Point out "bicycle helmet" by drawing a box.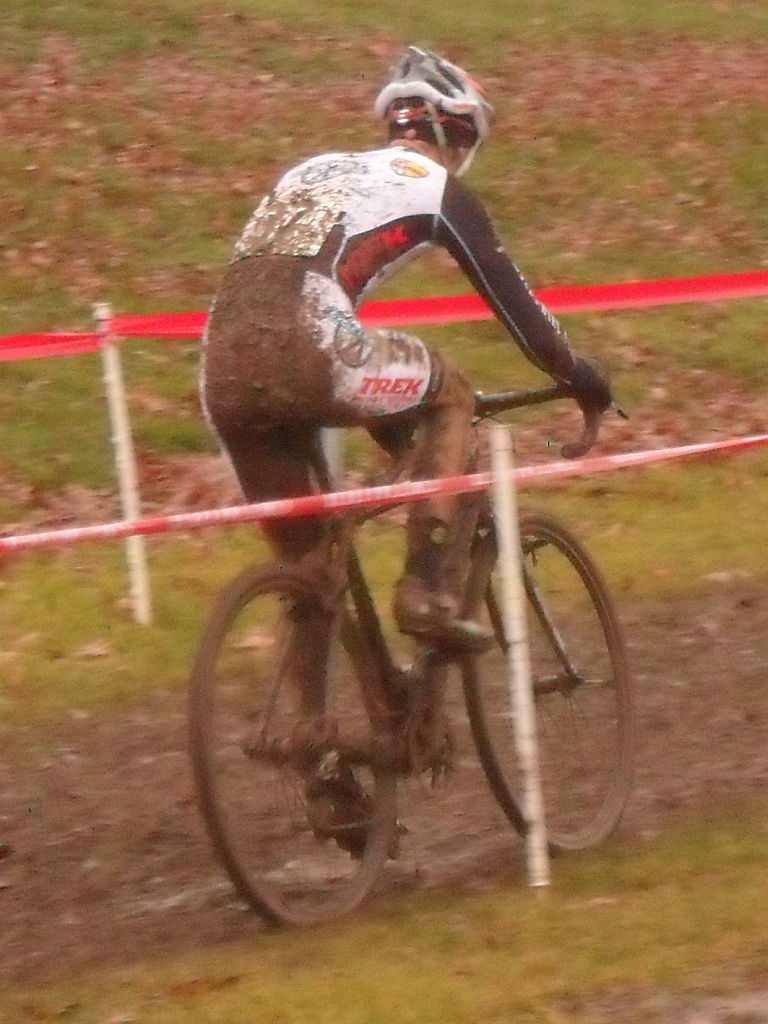
373,49,497,195.
